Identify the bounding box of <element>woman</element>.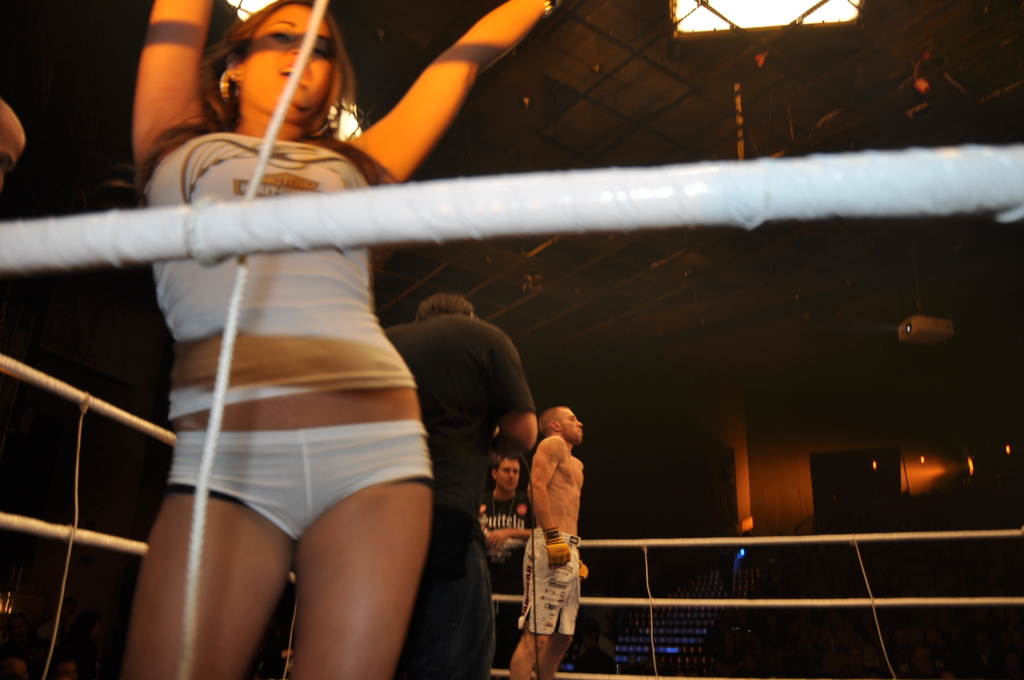
{"left": 105, "top": 26, "right": 460, "bottom": 644}.
